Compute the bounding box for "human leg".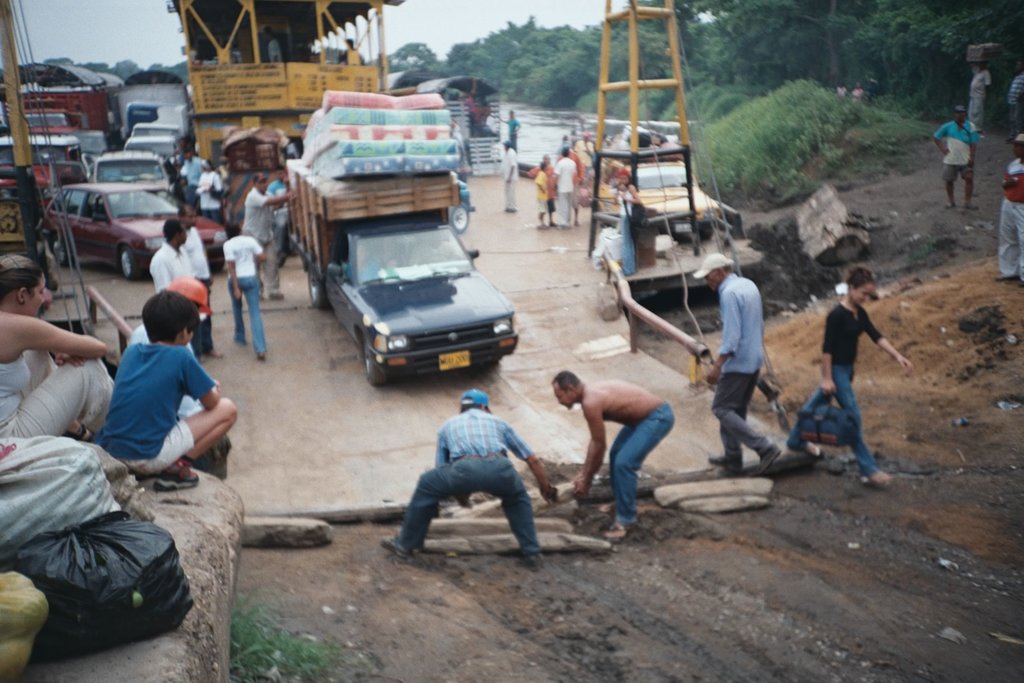
<box>383,460,461,559</box>.
